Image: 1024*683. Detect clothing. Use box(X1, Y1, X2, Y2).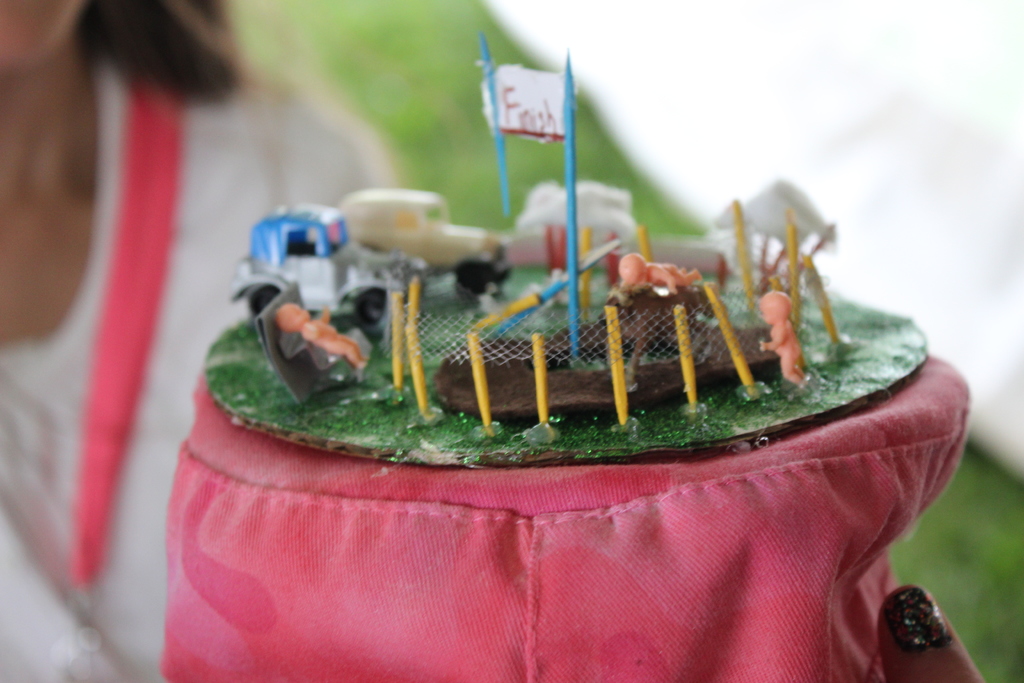
box(0, 49, 407, 680).
